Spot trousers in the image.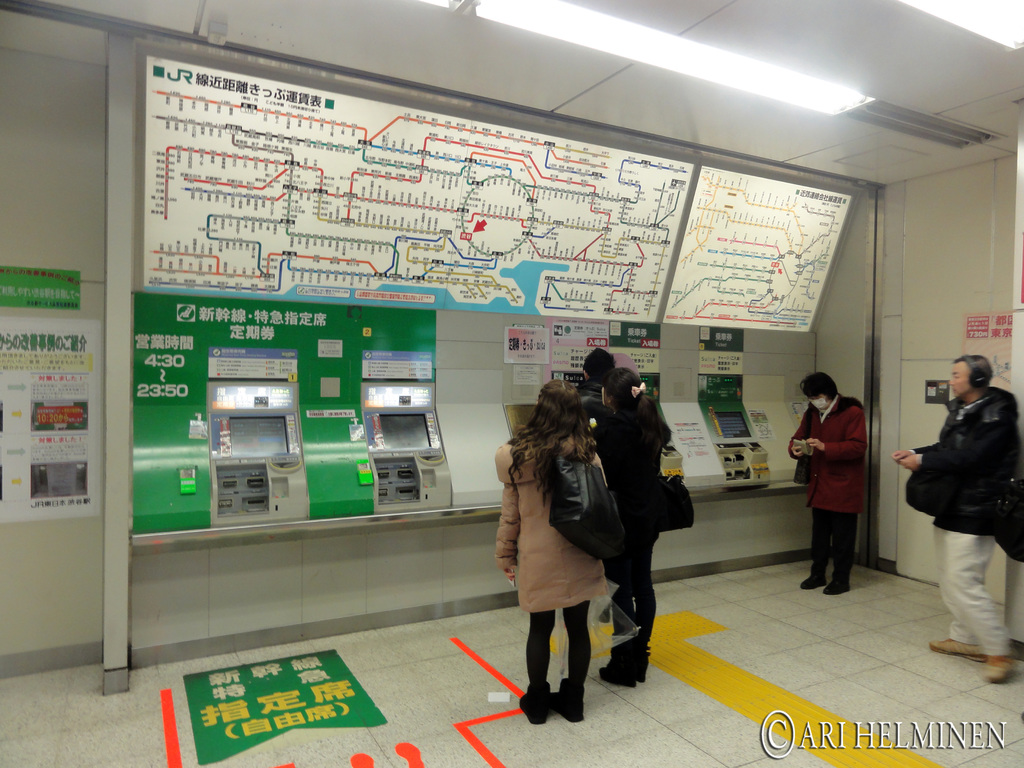
trousers found at <bbox>806, 511, 862, 578</bbox>.
